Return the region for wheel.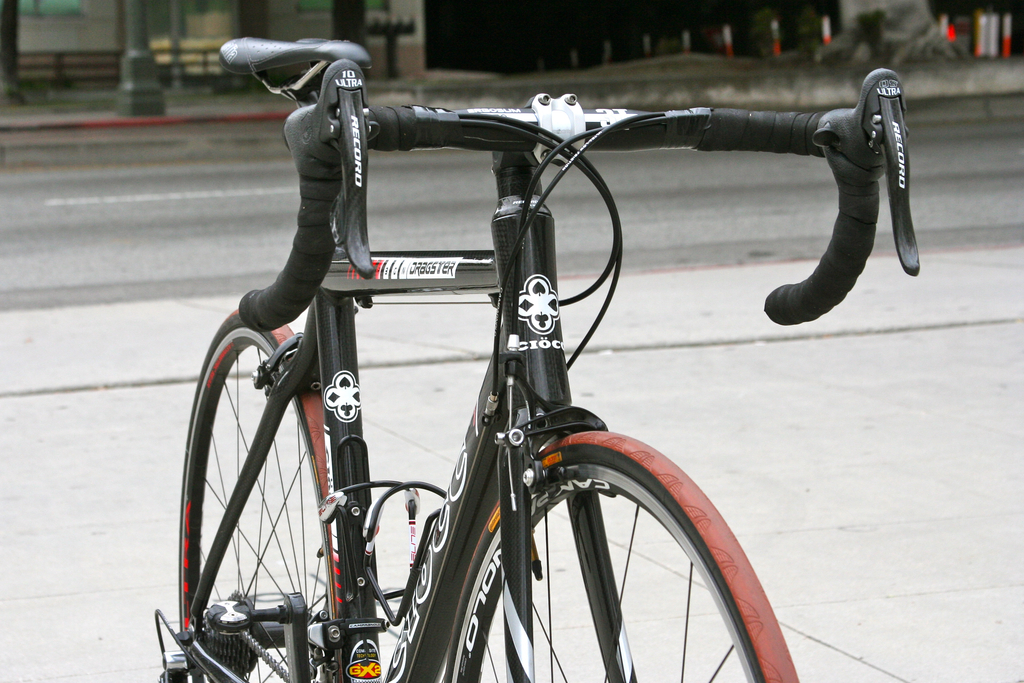
bbox(177, 311, 337, 682).
